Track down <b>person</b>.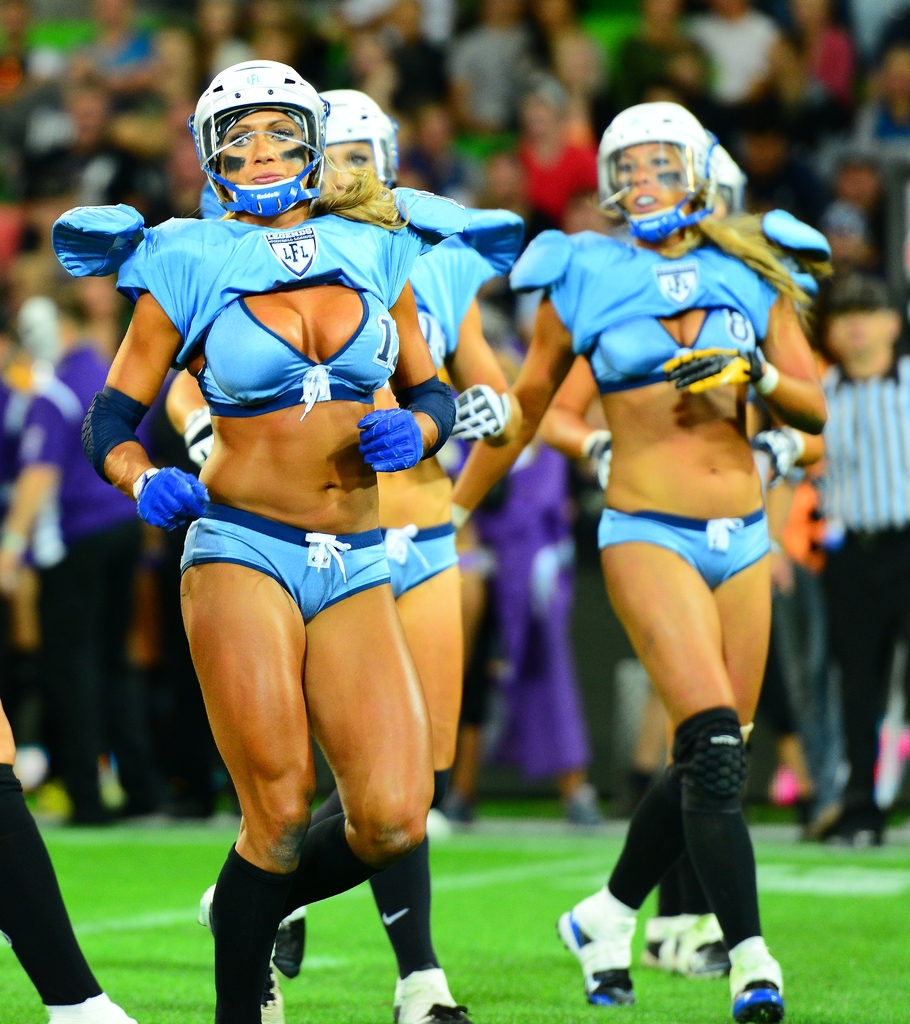
Tracked to pyautogui.locateOnScreen(0, 713, 133, 1023).
